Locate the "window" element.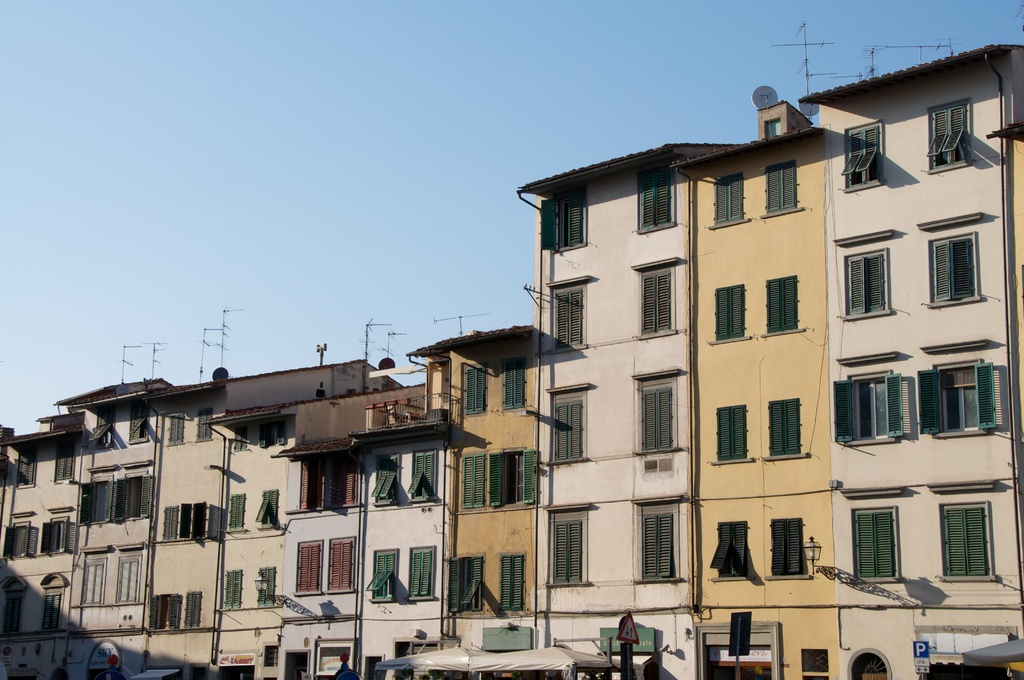
Element bbox: x1=644, y1=515, x2=672, y2=579.
